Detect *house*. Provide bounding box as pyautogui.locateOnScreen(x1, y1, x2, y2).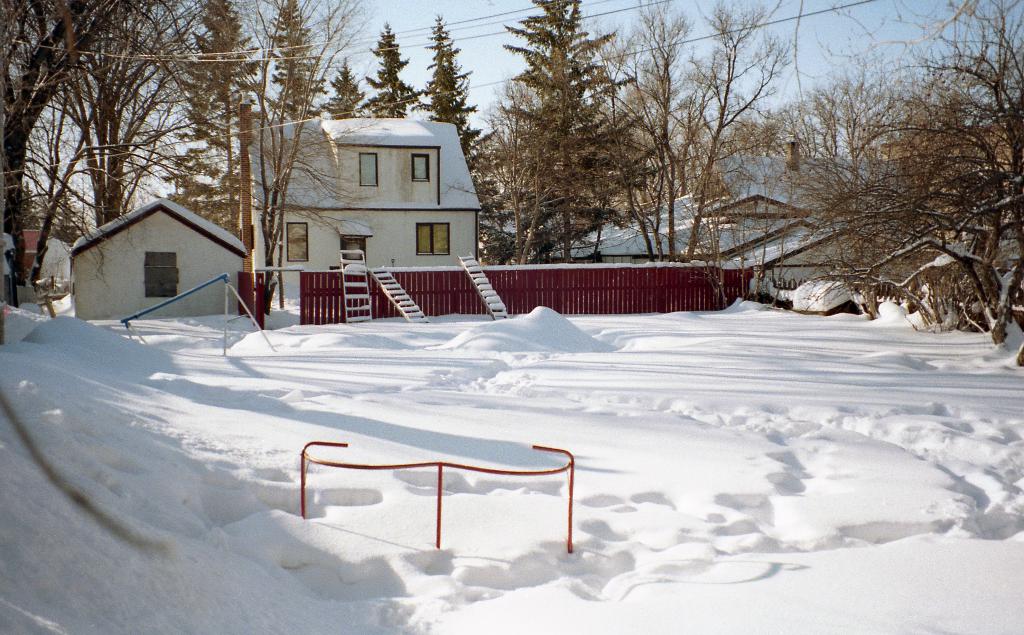
pyautogui.locateOnScreen(237, 126, 472, 287).
